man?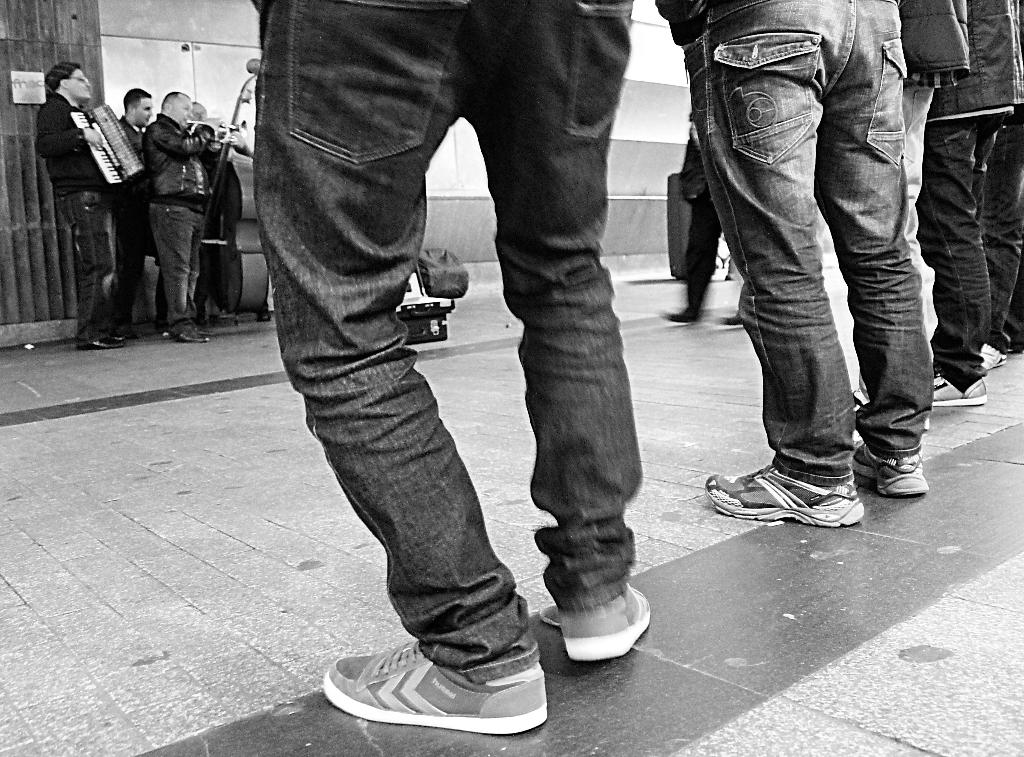
<region>849, 0, 969, 445</region>
